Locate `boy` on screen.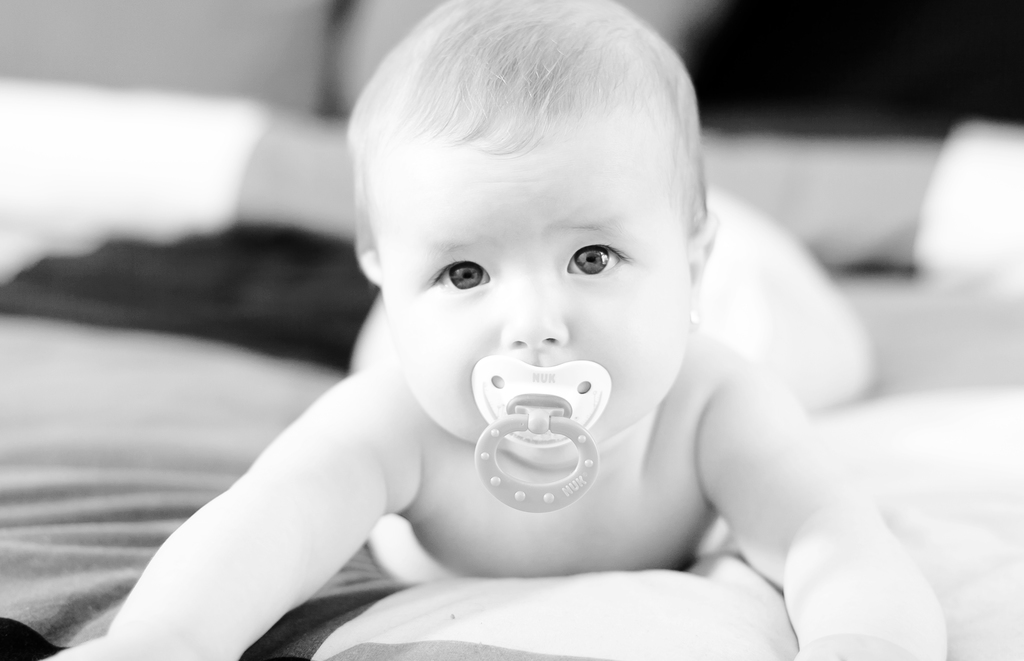
On screen at 40, 0, 947, 660.
